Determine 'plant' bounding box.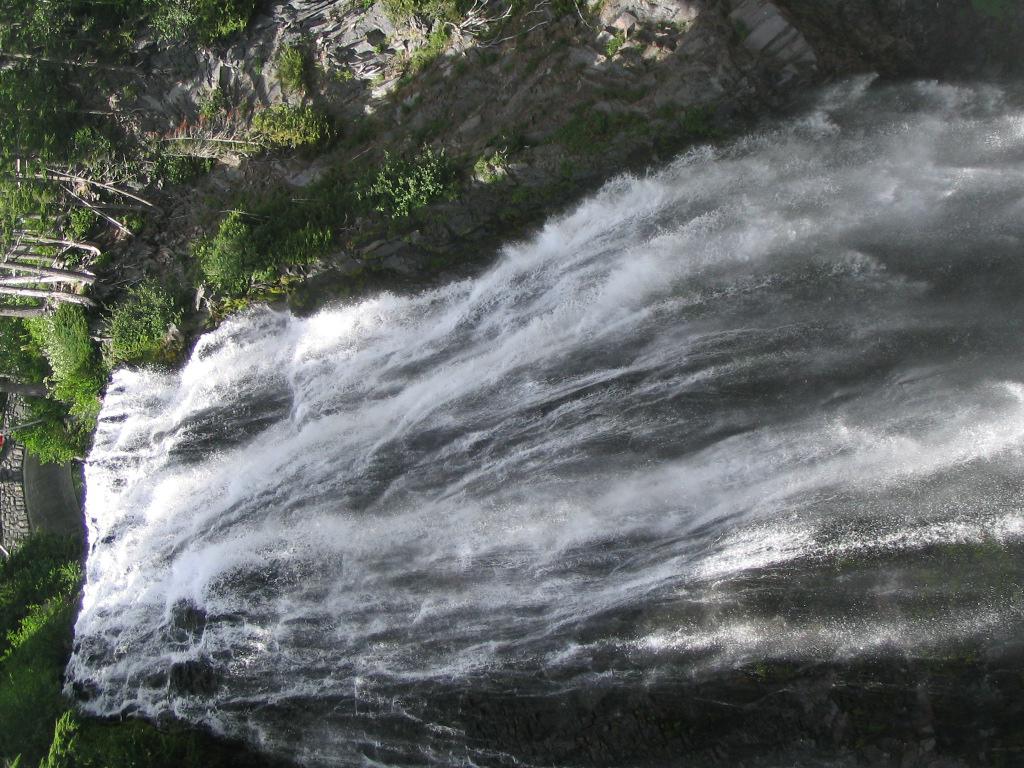
Determined: (x1=632, y1=57, x2=833, y2=152).
